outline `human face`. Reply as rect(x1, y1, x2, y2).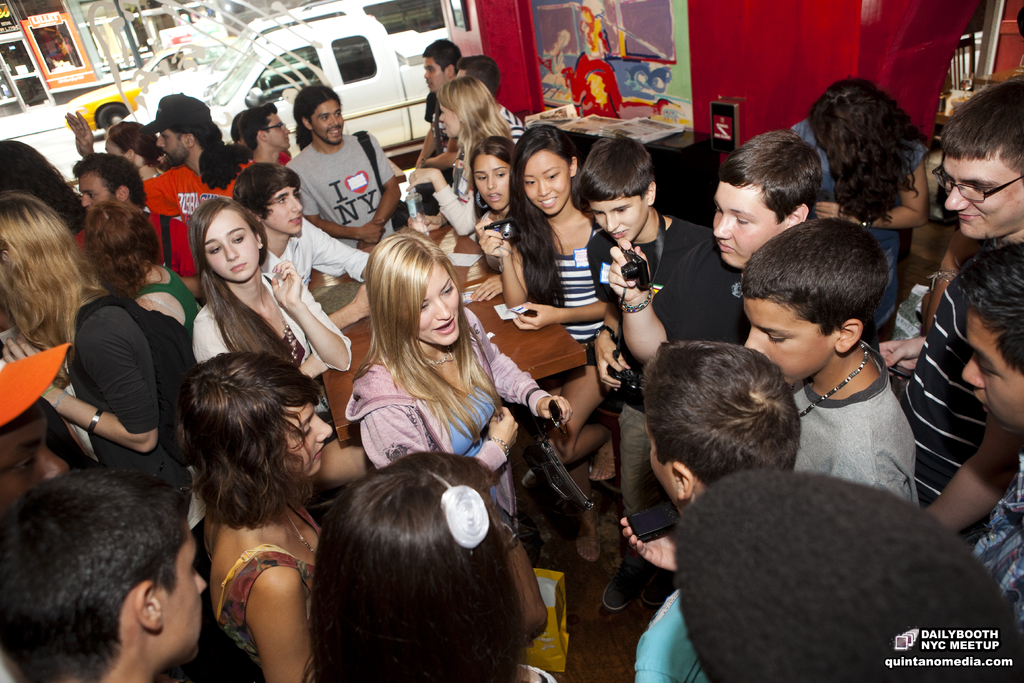
rect(473, 152, 509, 210).
